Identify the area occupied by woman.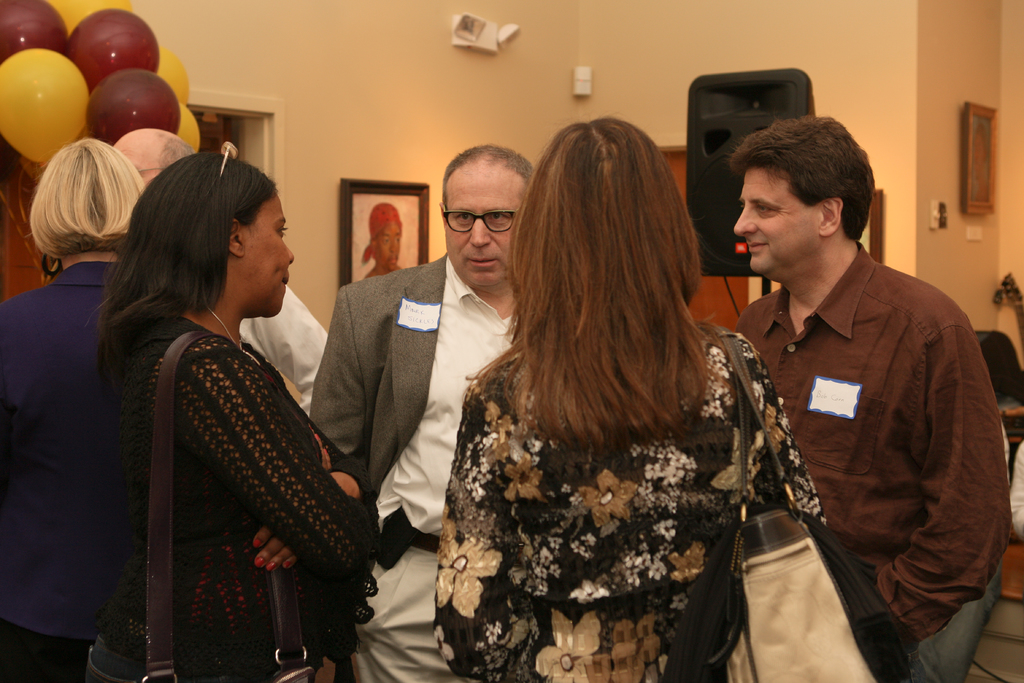
Area: region(426, 107, 812, 682).
